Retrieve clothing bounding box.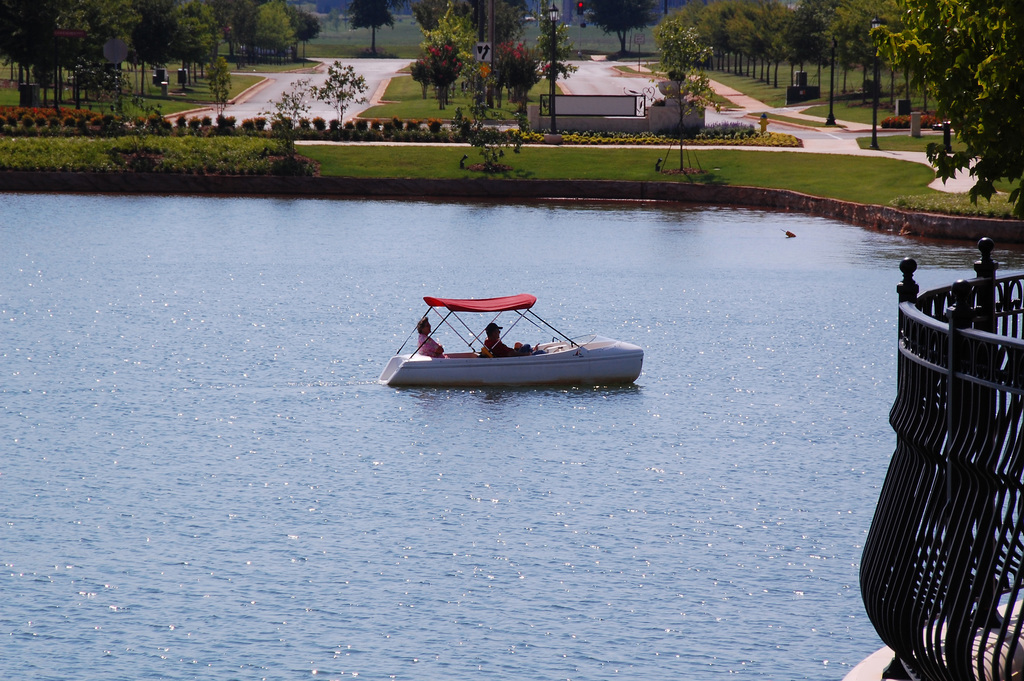
Bounding box: 420:338:444:354.
